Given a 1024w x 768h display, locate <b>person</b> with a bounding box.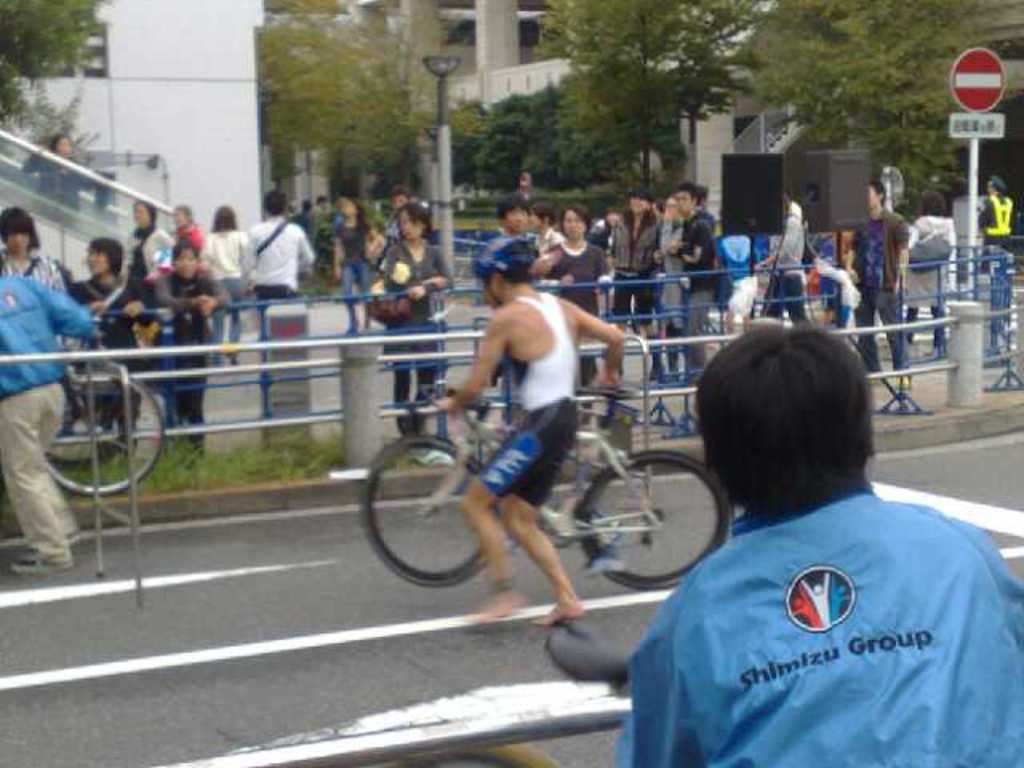
Located: [0,250,99,568].
